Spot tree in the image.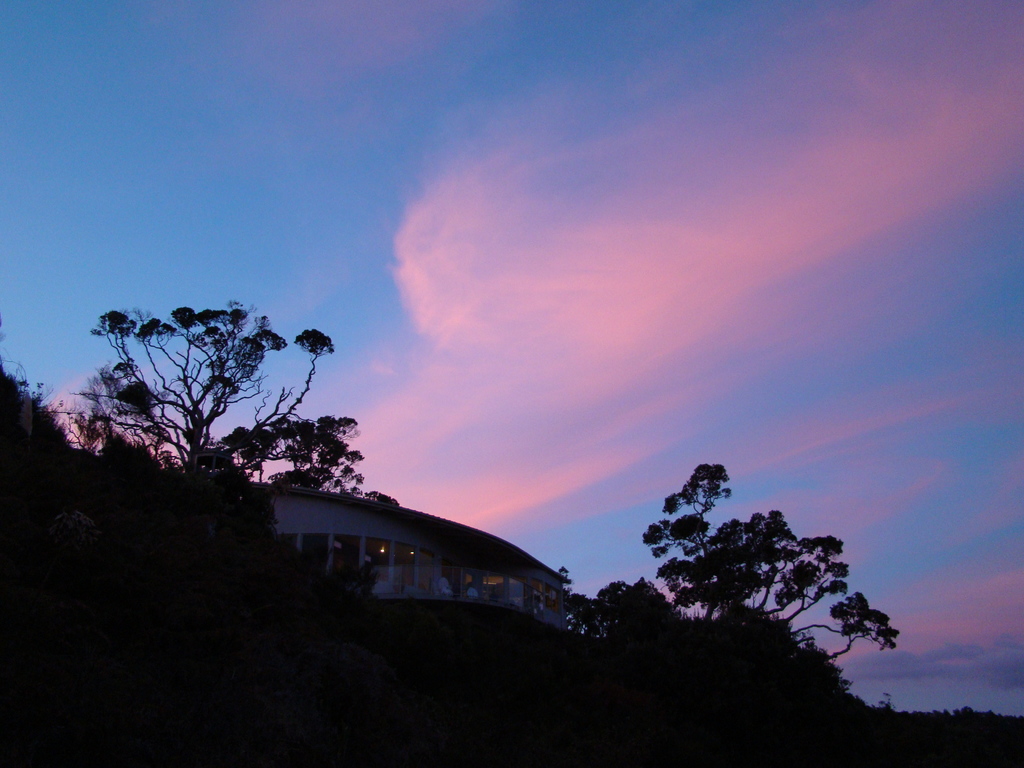
tree found at select_region(625, 458, 918, 705).
